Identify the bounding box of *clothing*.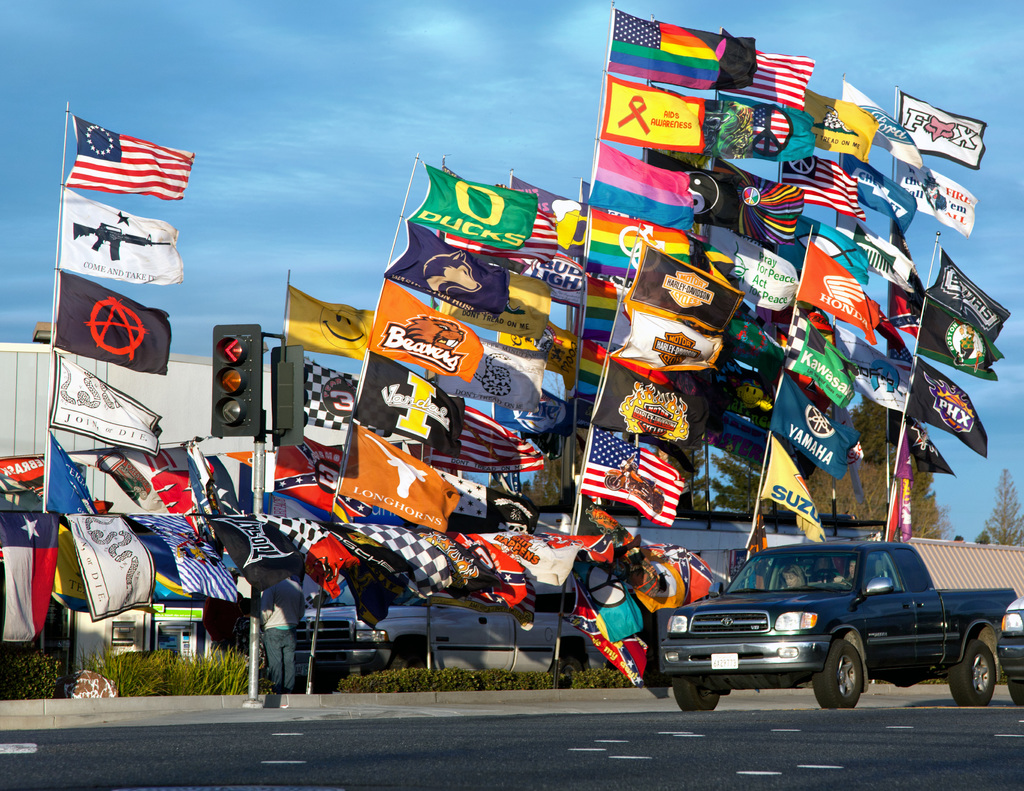
{"x1": 780, "y1": 559, "x2": 805, "y2": 593}.
